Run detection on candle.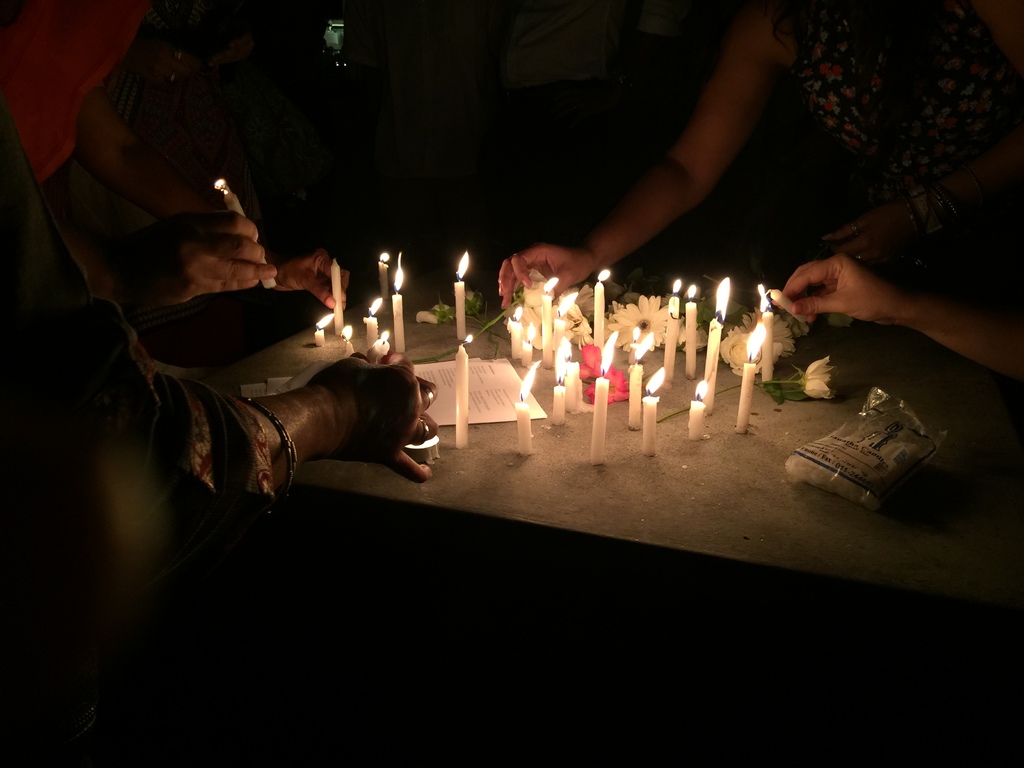
Result: rect(631, 330, 653, 430).
